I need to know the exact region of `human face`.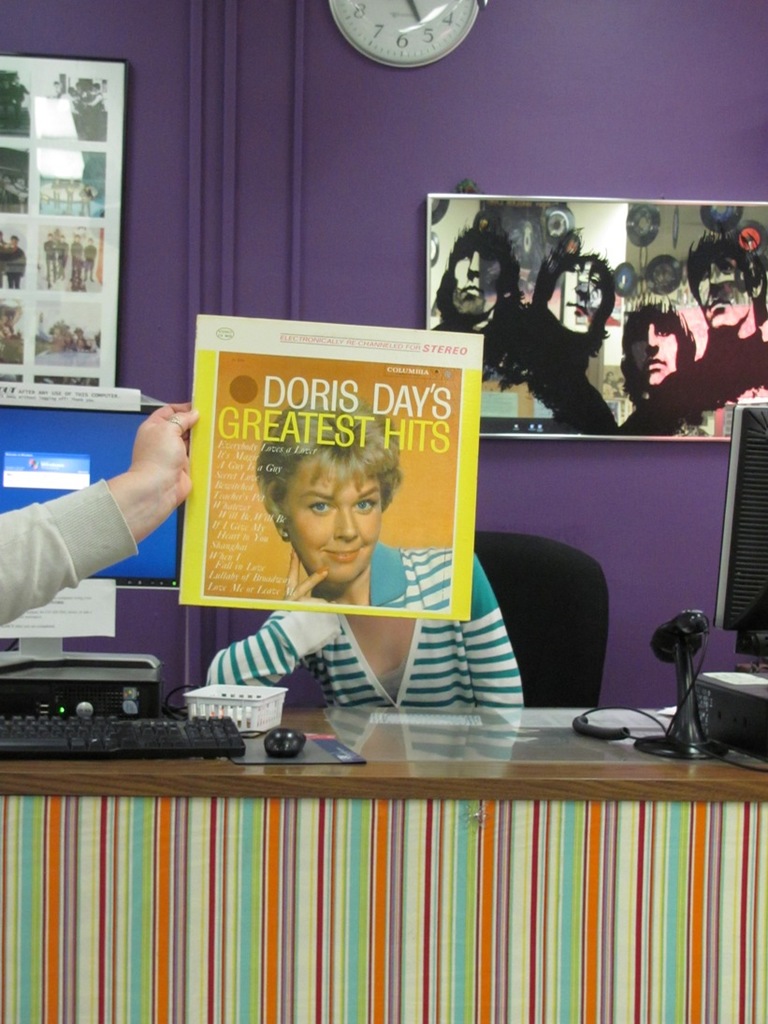
Region: select_region(698, 259, 747, 328).
